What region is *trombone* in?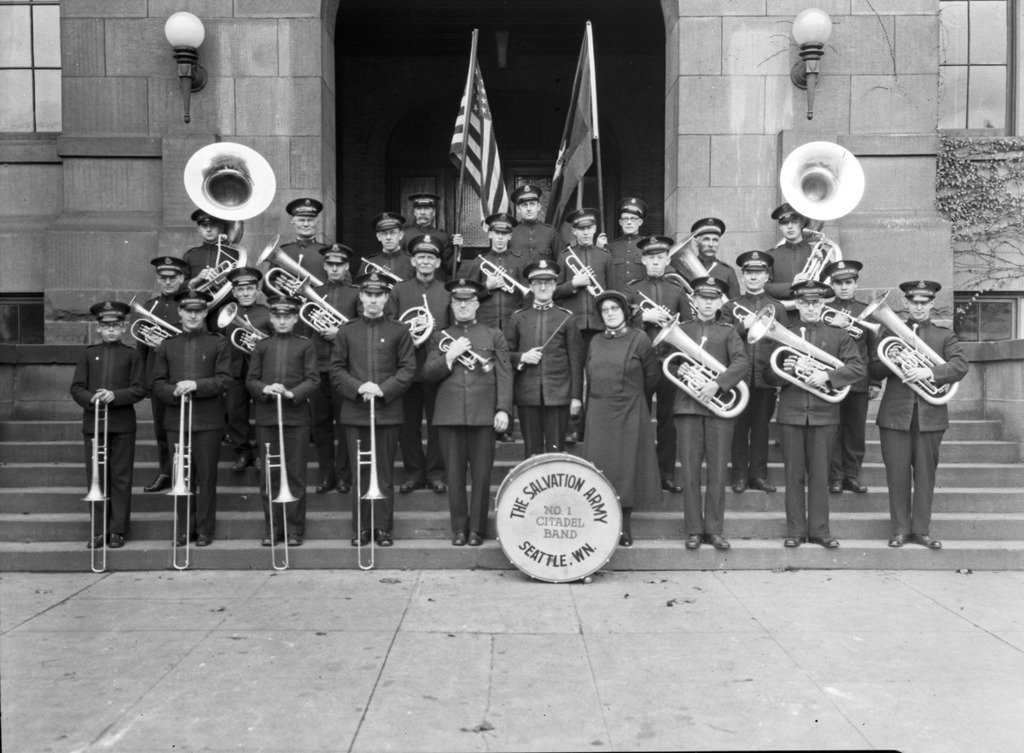
pyautogui.locateOnScreen(122, 290, 184, 345).
